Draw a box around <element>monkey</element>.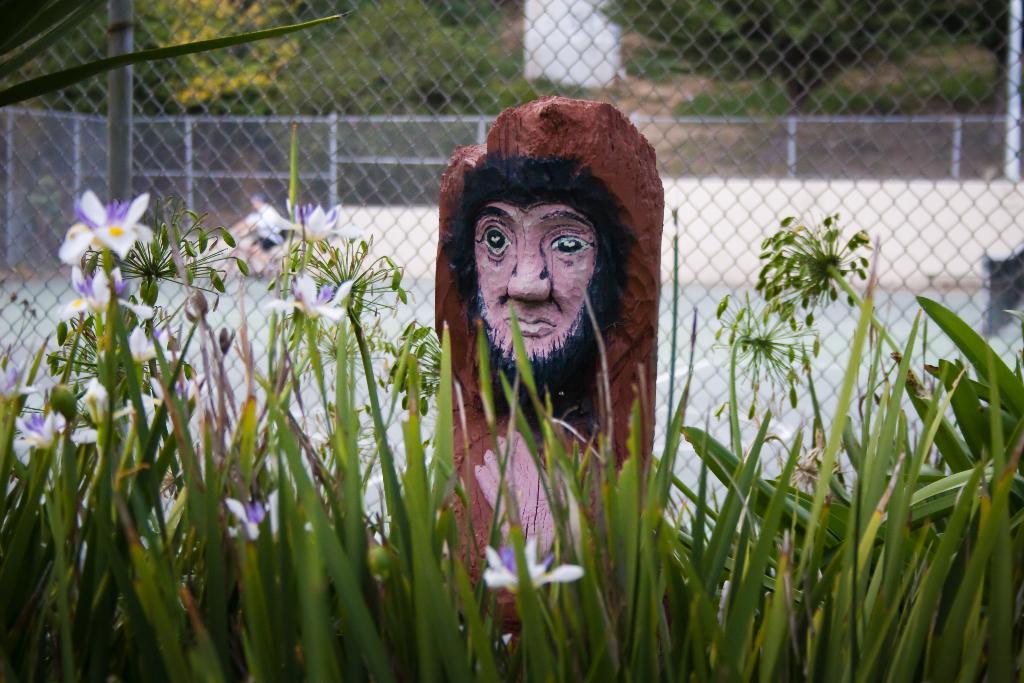
<region>419, 118, 687, 529</region>.
